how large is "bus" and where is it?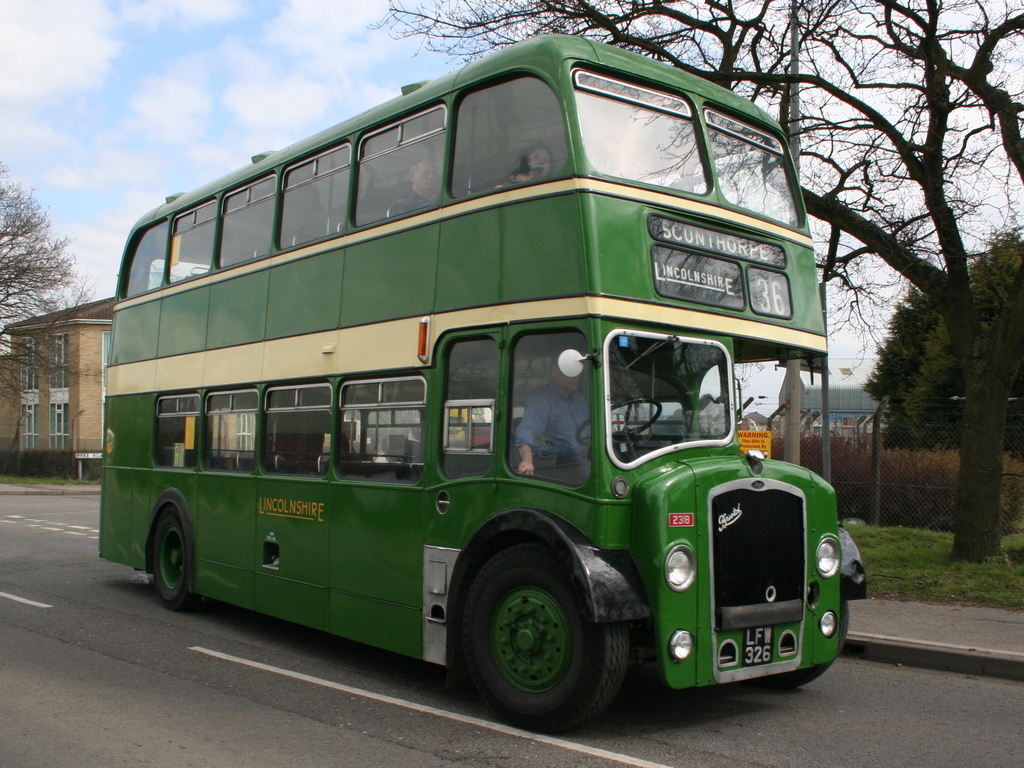
Bounding box: l=97, t=33, r=867, b=735.
